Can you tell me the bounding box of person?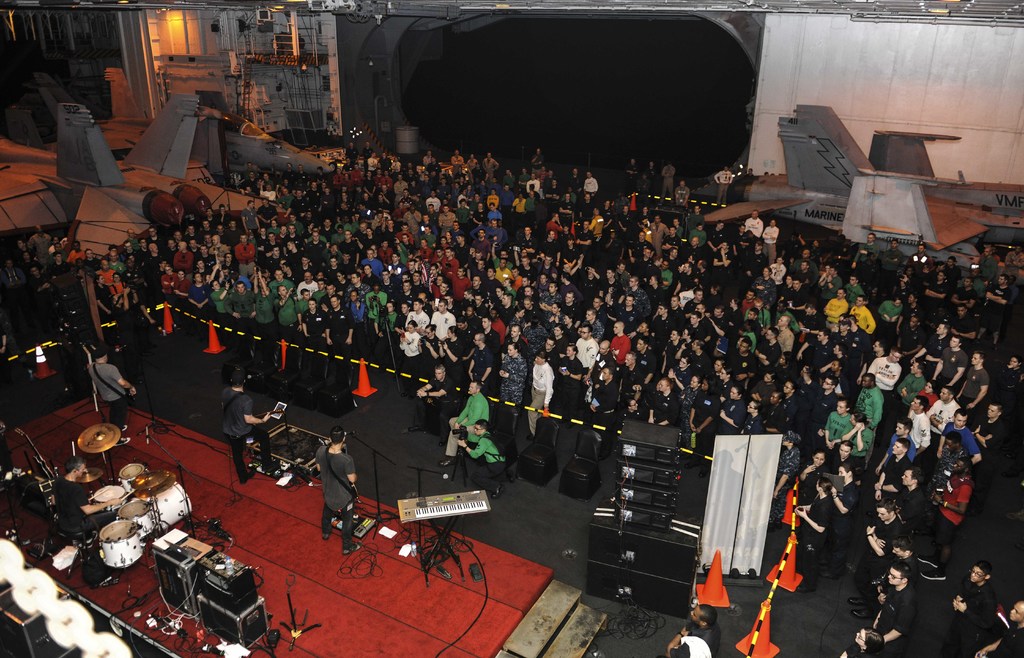
<box>246,268,266,322</box>.
